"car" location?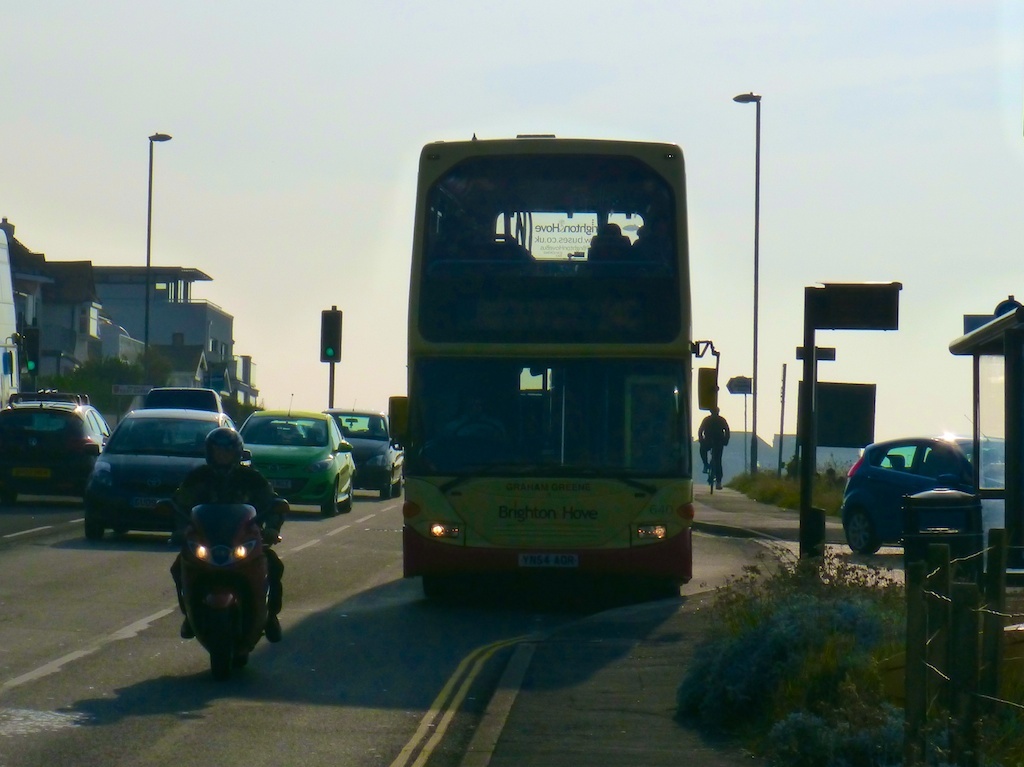
x1=840 y1=430 x2=994 y2=568
